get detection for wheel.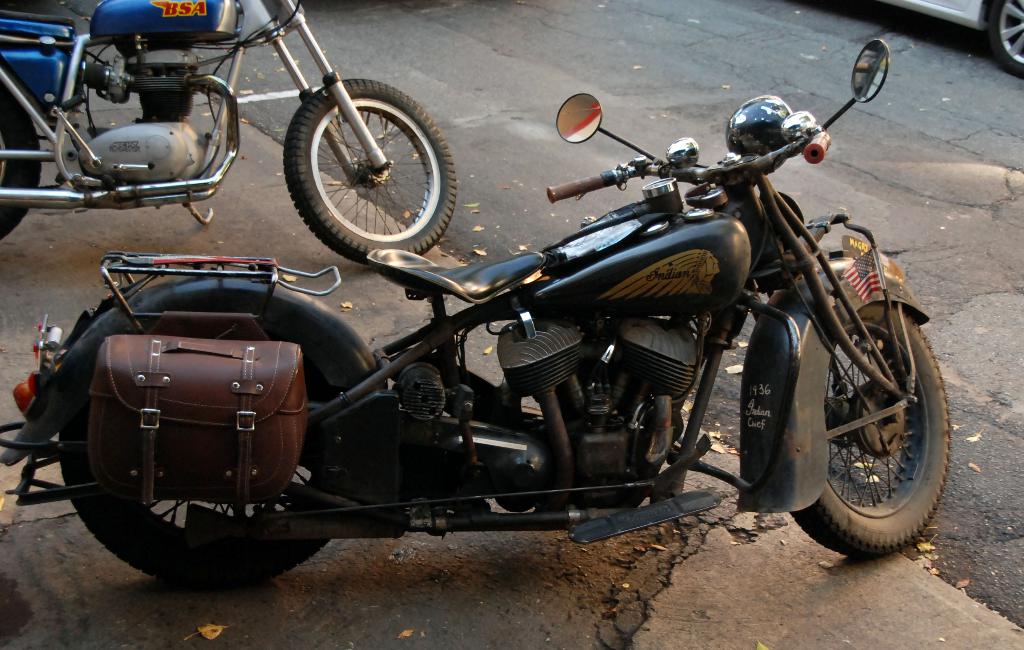
Detection: BBox(820, 282, 948, 553).
